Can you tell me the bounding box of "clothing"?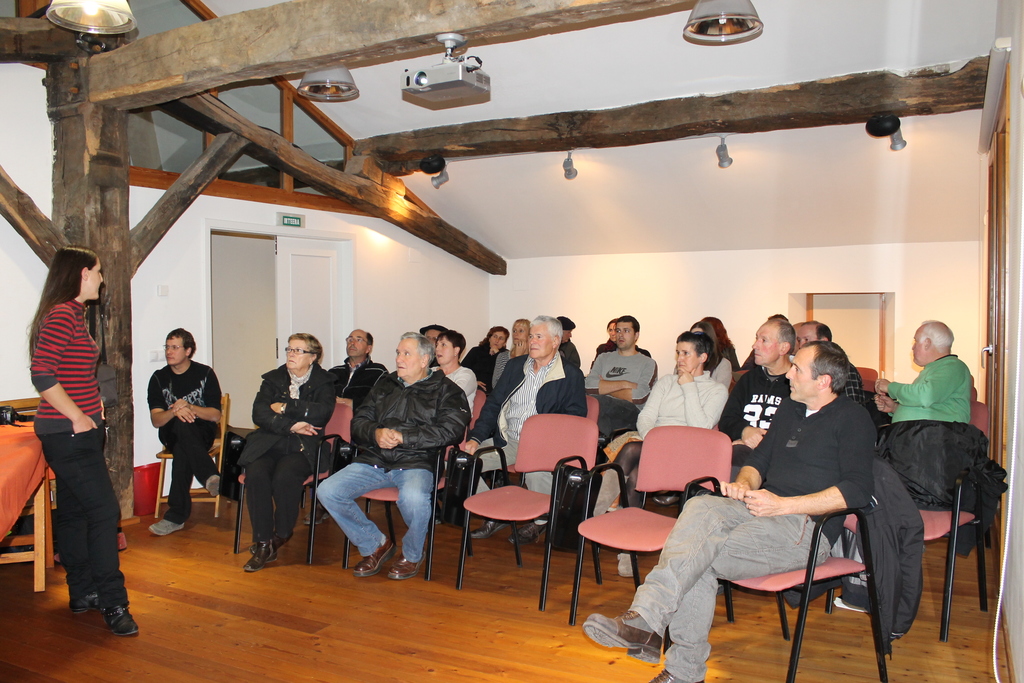
Rect(595, 348, 654, 438).
